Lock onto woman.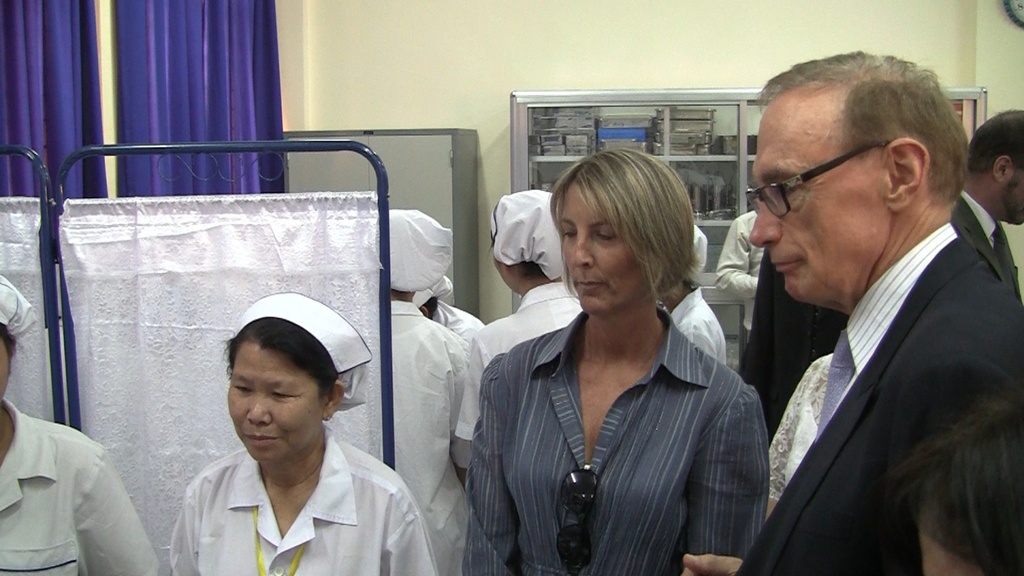
Locked: box(471, 125, 769, 564).
